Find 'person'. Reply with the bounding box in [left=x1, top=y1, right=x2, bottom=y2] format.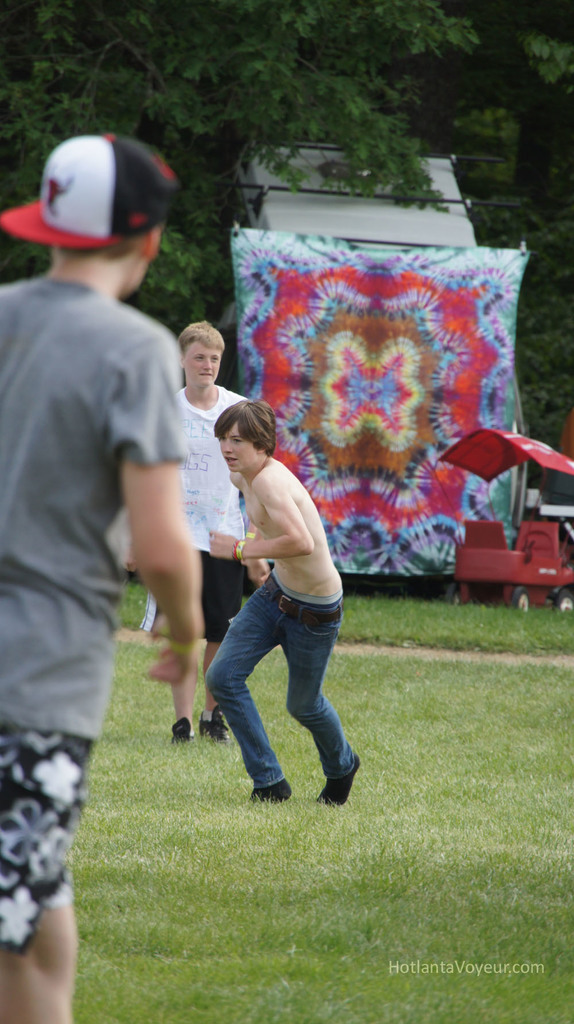
[left=0, top=127, right=207, bottom=1023].
